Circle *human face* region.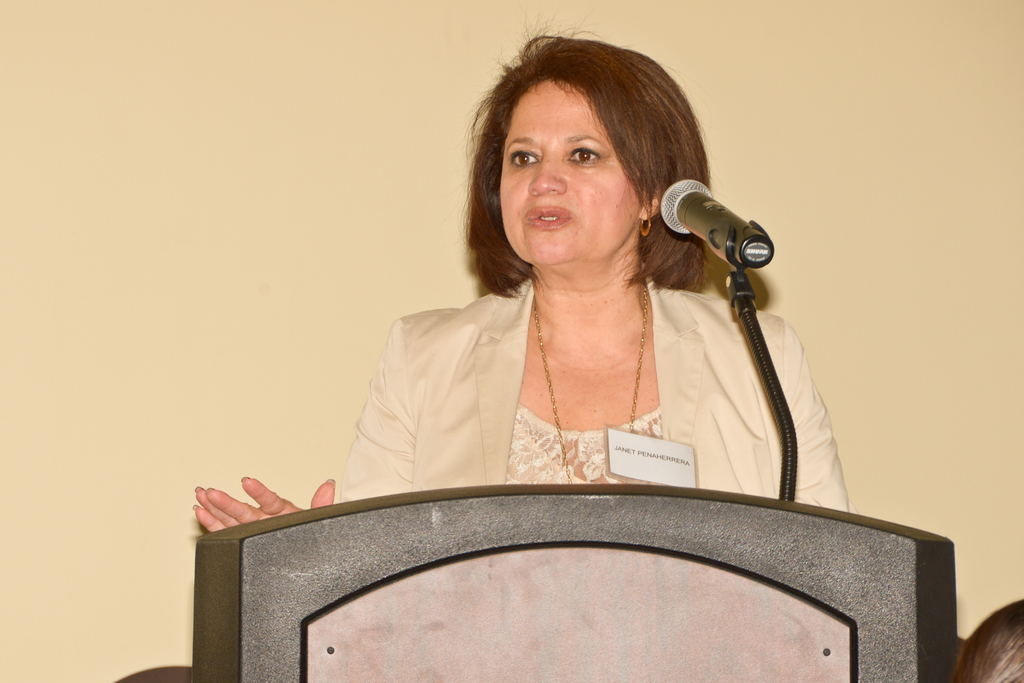
Region: x1=496 y1=81 x2=644 y2=265.
